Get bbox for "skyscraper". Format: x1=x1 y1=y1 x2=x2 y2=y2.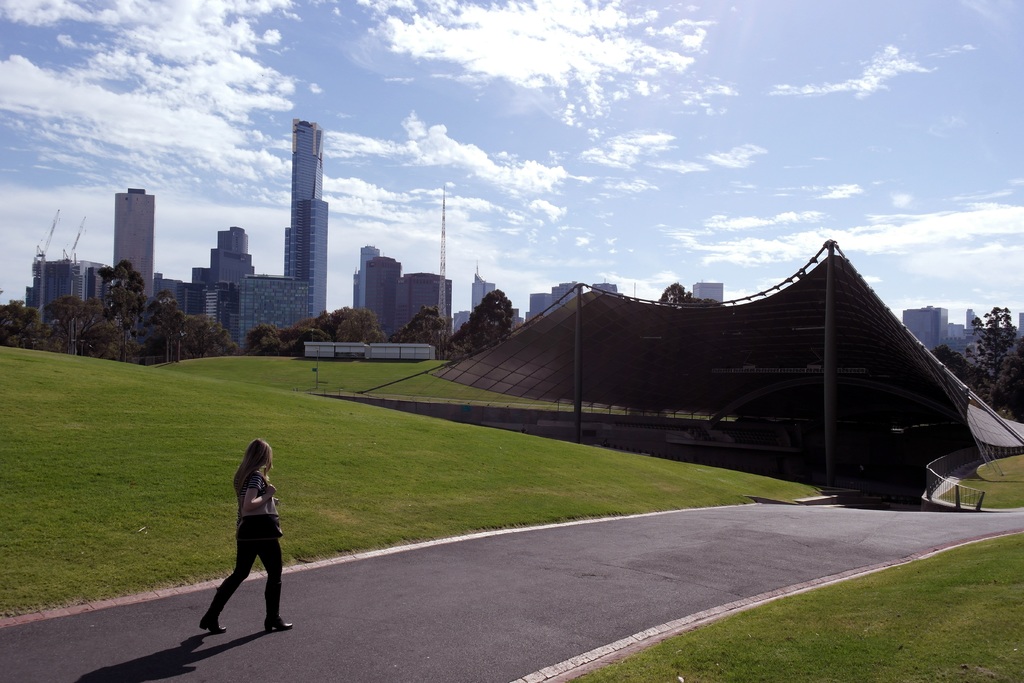
x1=183 y1=281 x2=216 y2=320.
